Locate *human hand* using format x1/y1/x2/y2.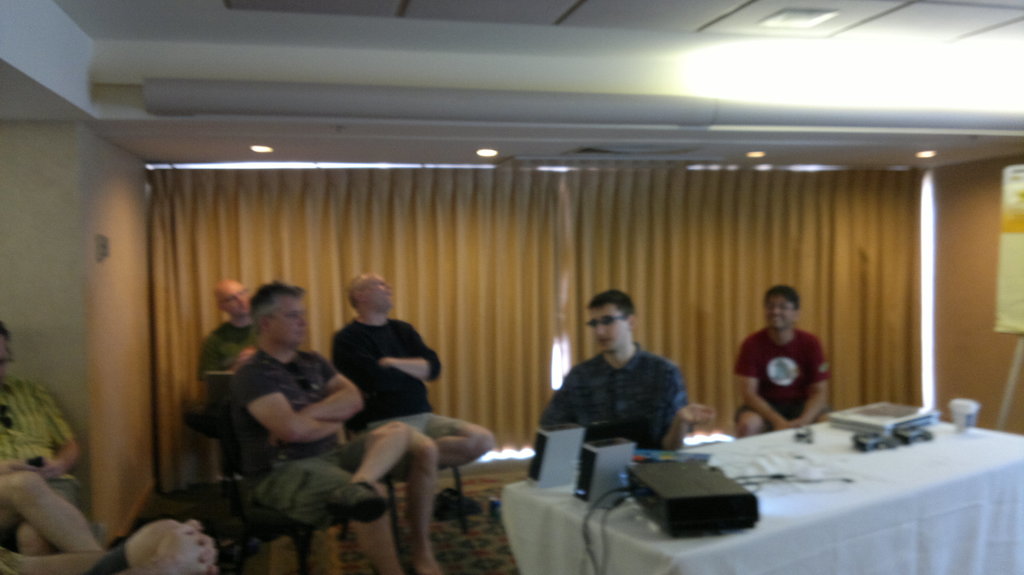
188/526/218/571.
